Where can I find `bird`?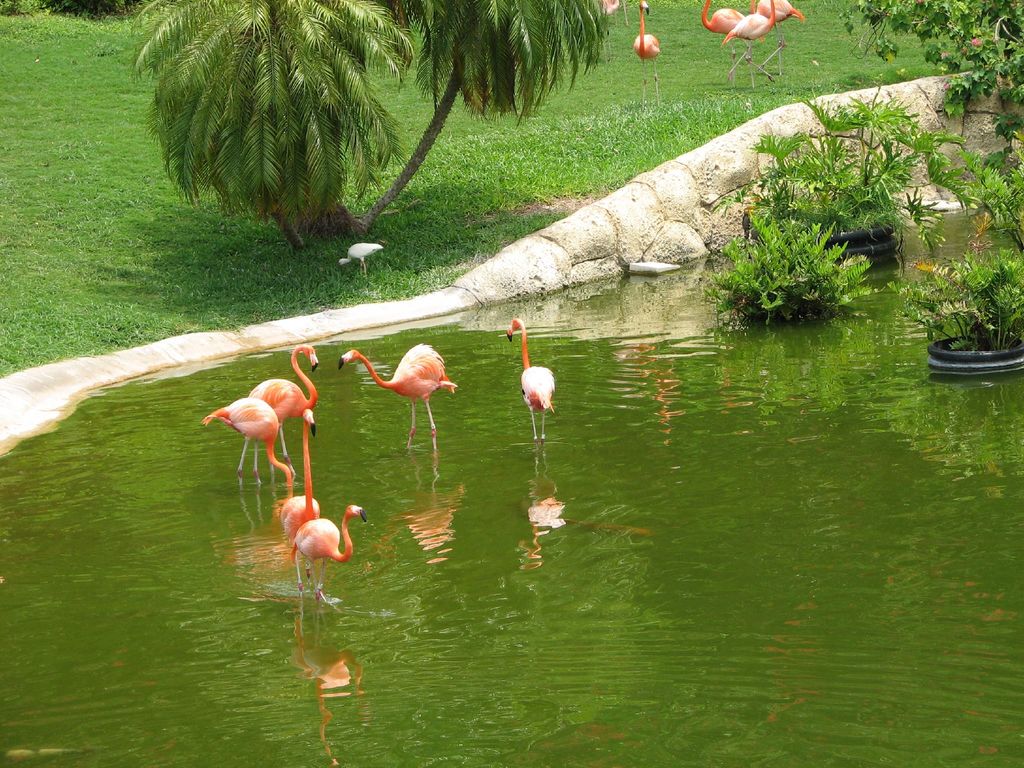
You can find it at bbox=[600, 0, 648, 27].
